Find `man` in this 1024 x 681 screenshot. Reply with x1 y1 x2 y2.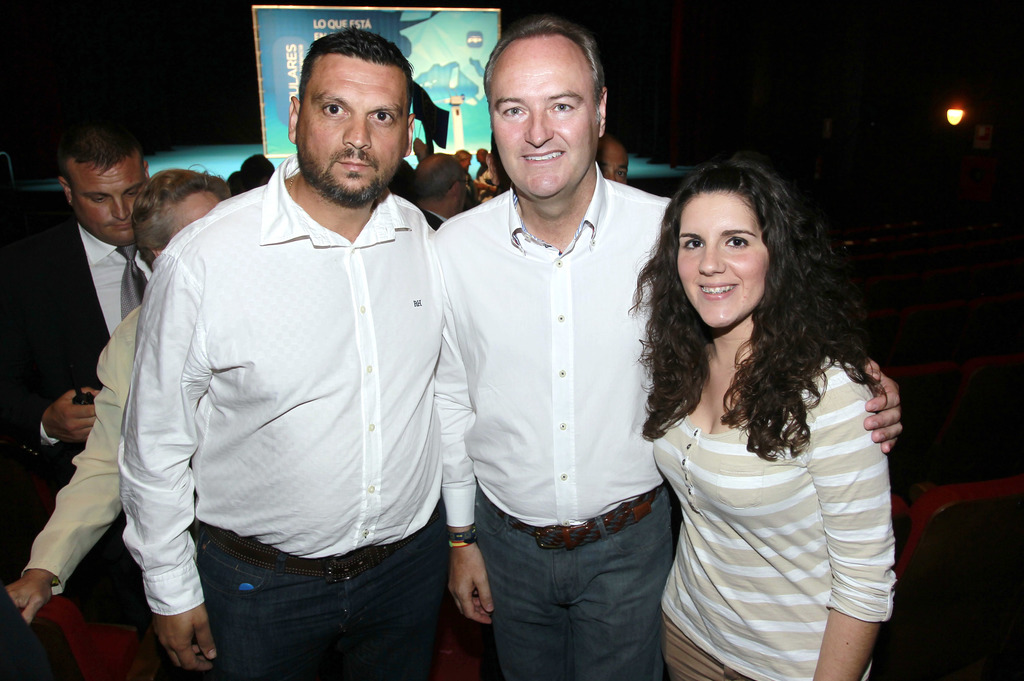
407 152 467 230.
